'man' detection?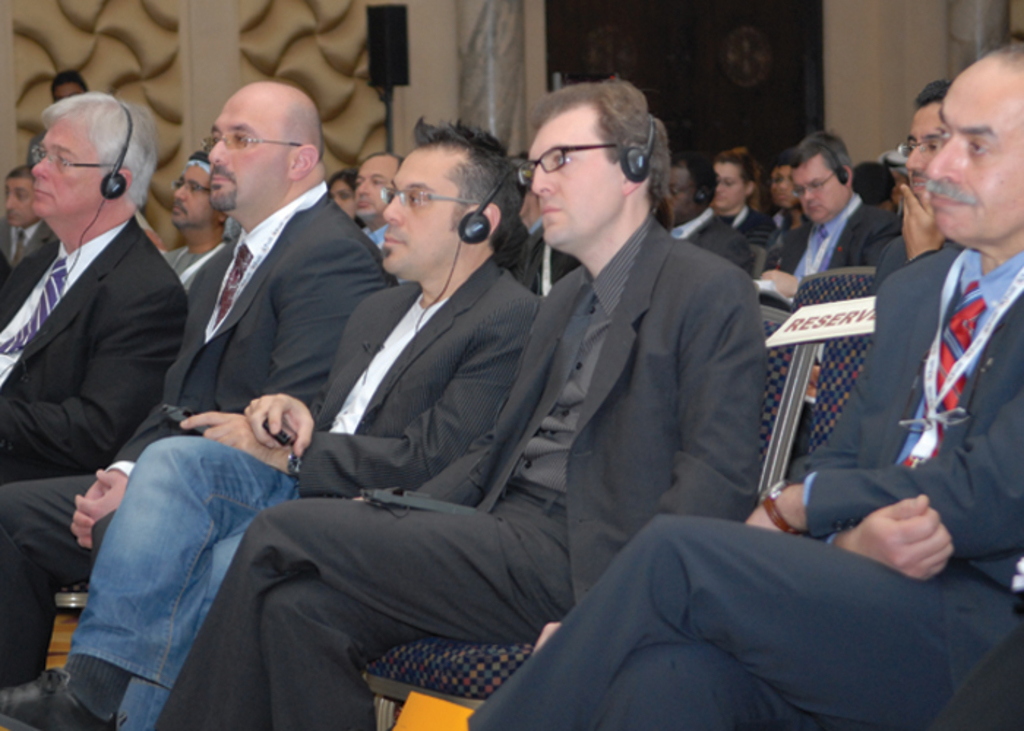
357 152 402 243
